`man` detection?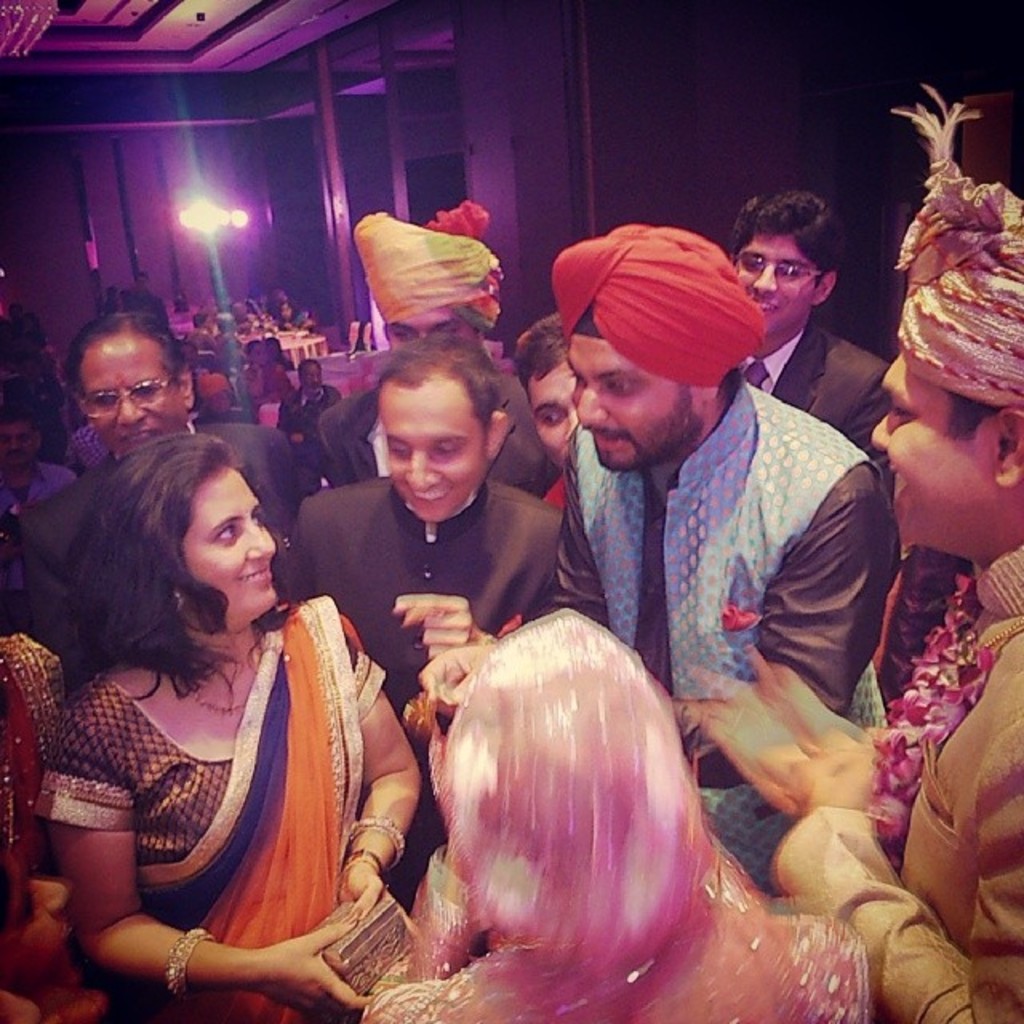
box=[0, 403, 78, 526]
